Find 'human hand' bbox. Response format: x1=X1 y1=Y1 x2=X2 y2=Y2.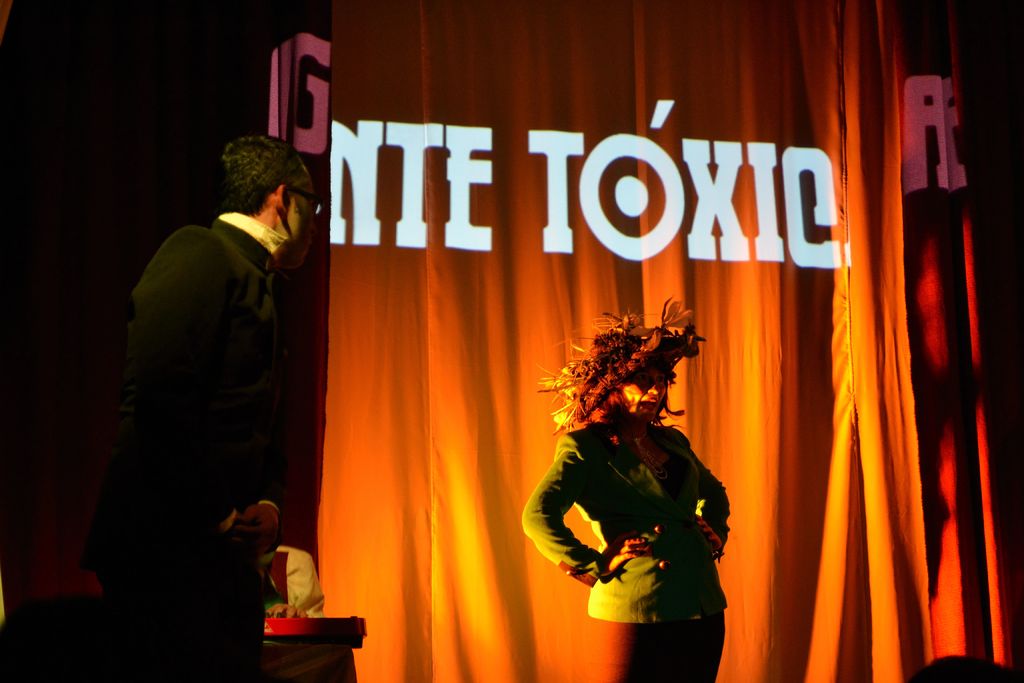
x1=263 y1=602 x2=310 y2=621.
